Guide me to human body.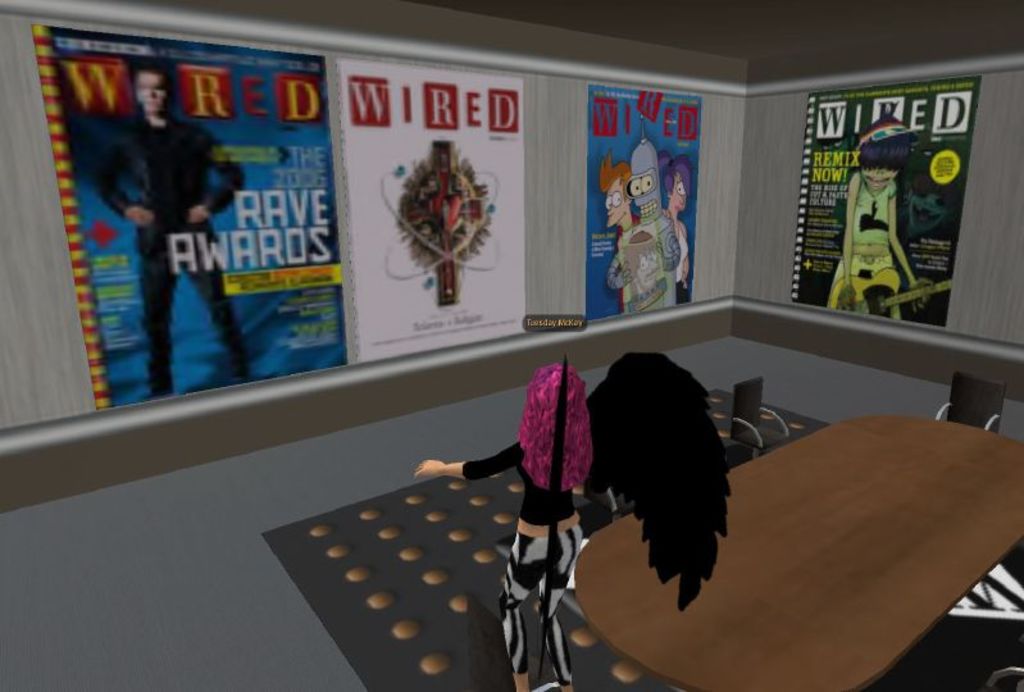
Guidance: {"x1": 666, "y1": 209, "x2": 691, "y2": 304}.
